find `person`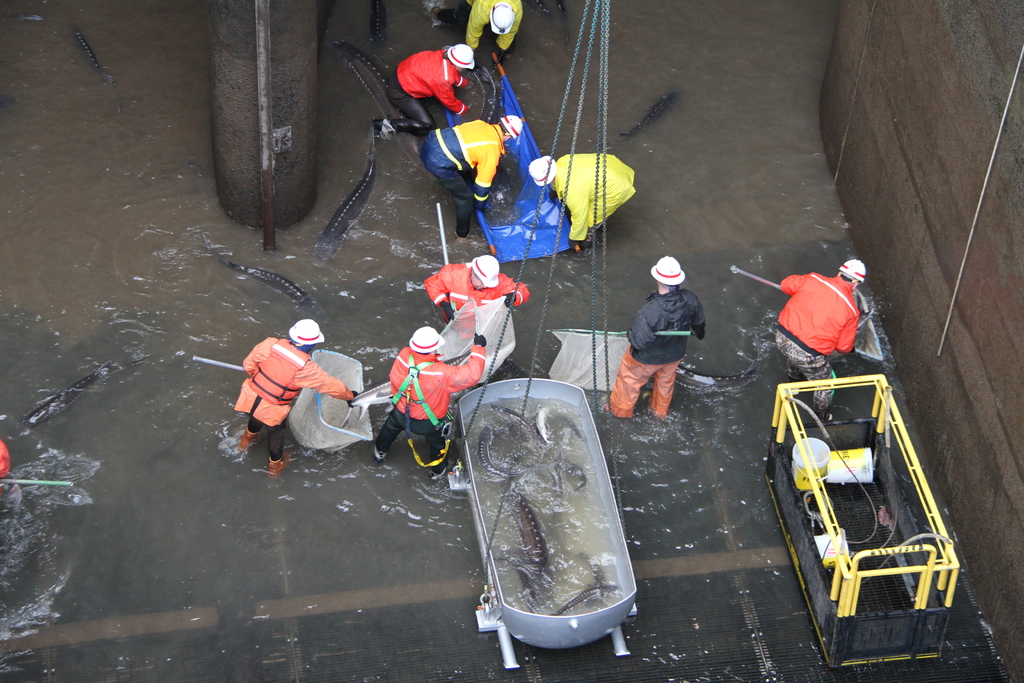
bbox=(373, 45, 477, 134)
